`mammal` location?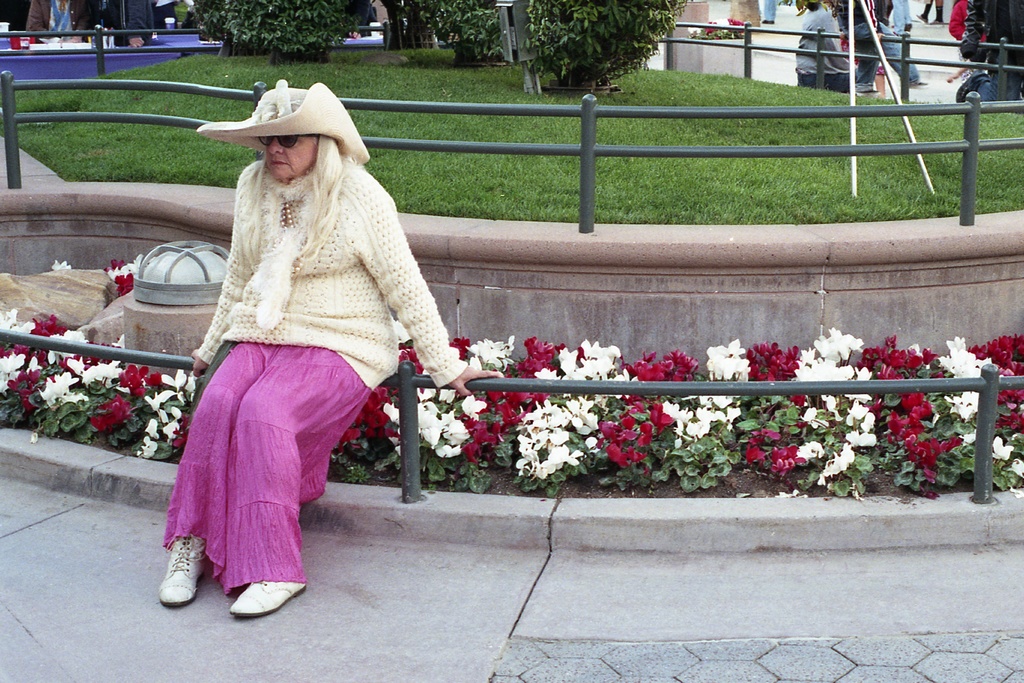
locate(157, 54, 438, 570)
